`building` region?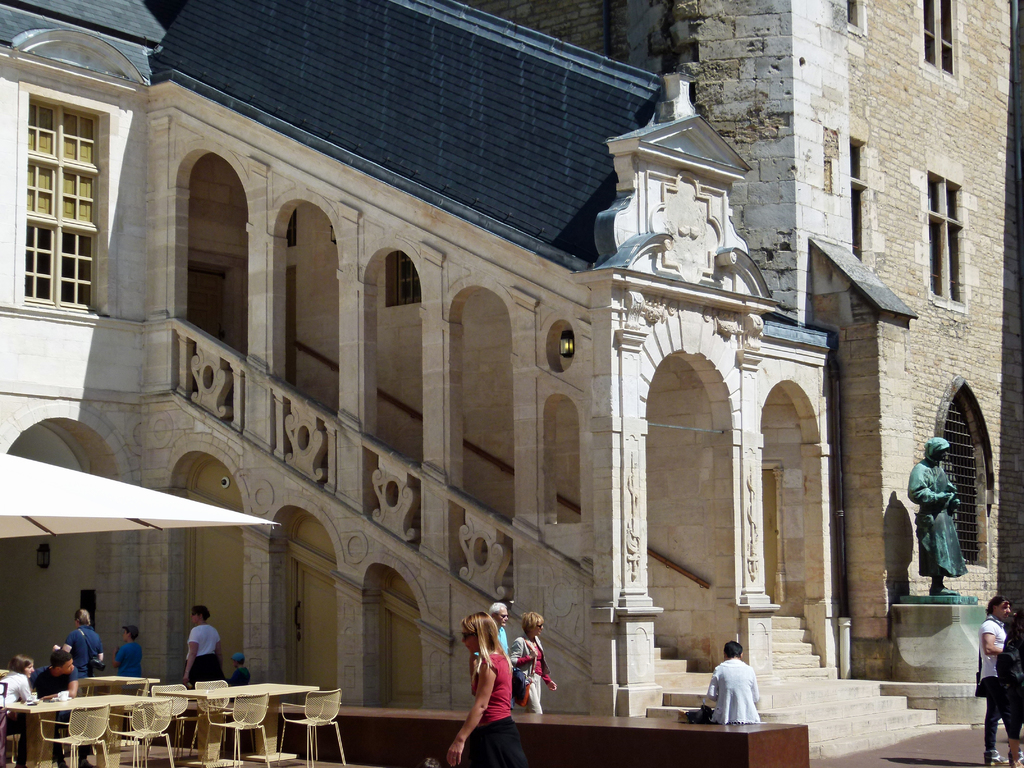
<region>0, 0, 1023, 767</region>
